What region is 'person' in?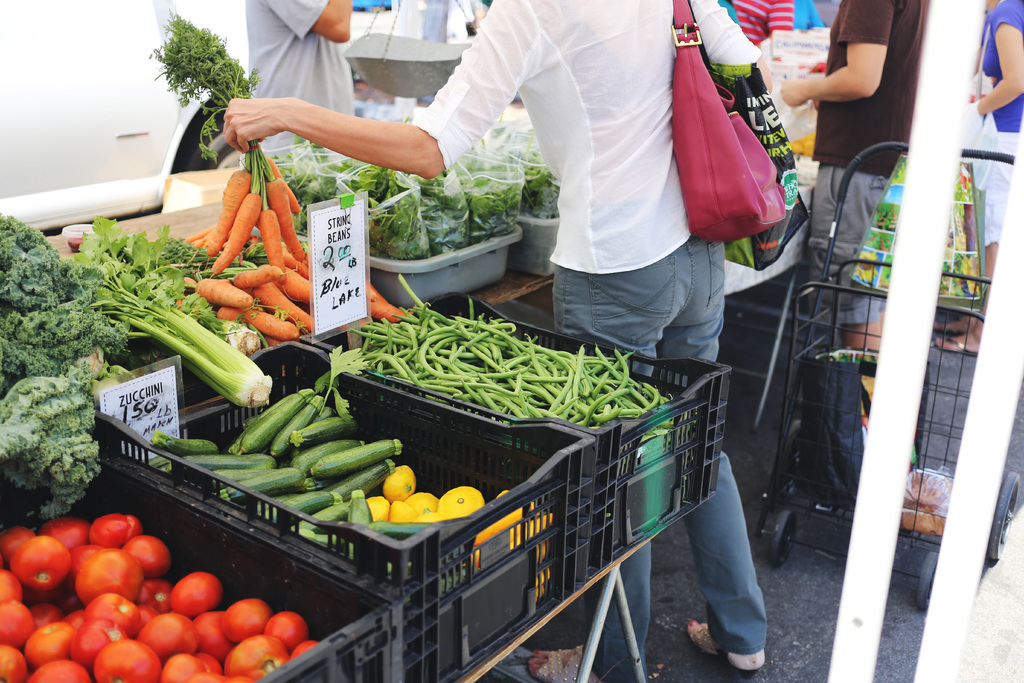
box(236, 0, 349, 157).
